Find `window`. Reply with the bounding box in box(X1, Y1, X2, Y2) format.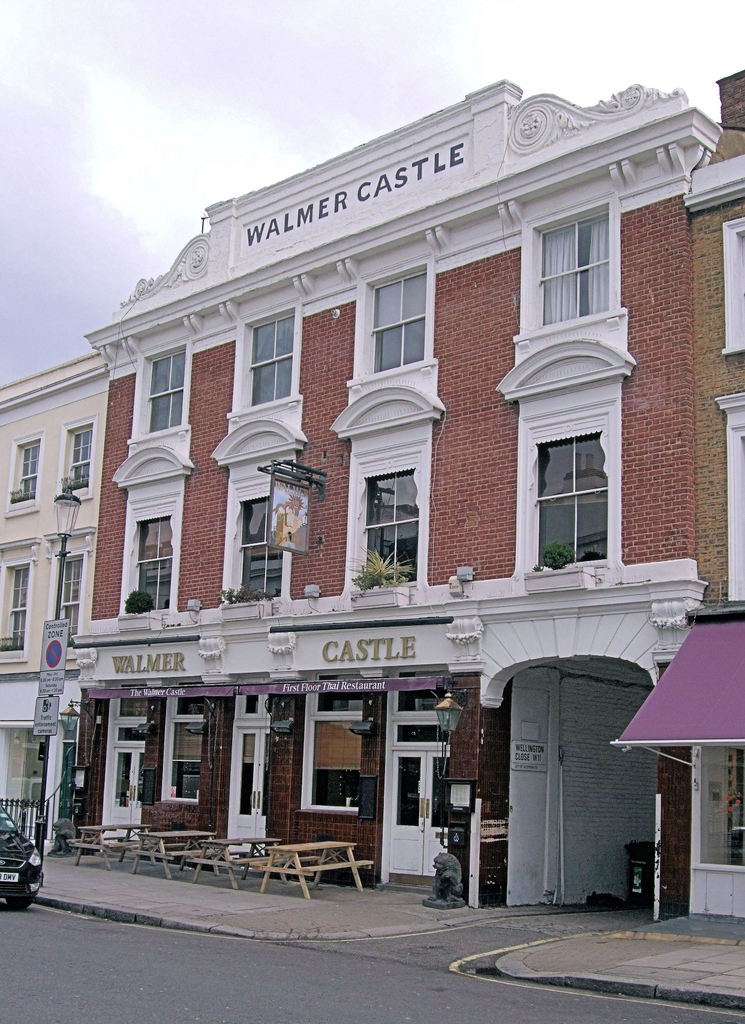
box(246, 325, 294, 404).
